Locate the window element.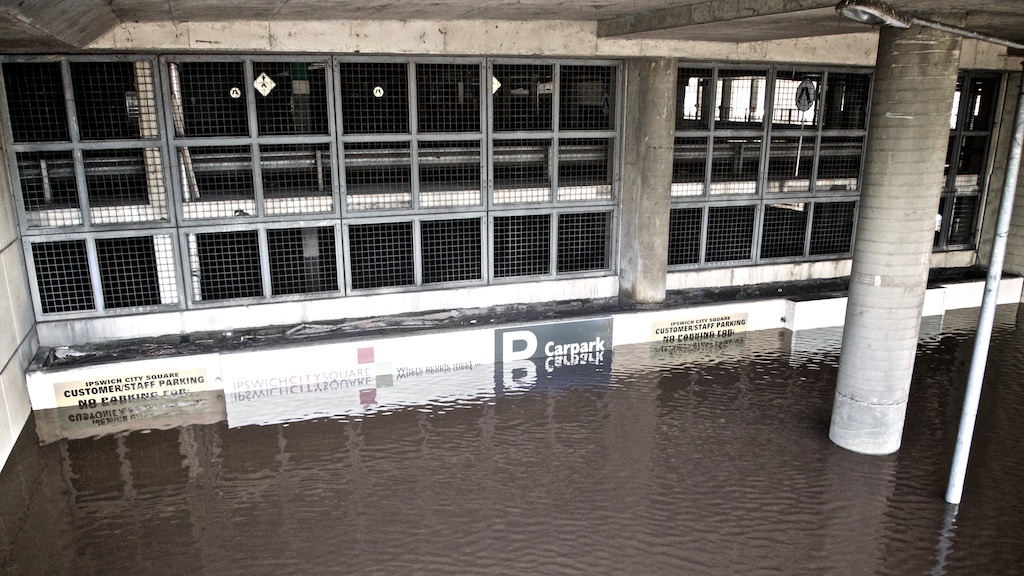
Element bbox: [left=187, top=146, right=336, bottom=212].
